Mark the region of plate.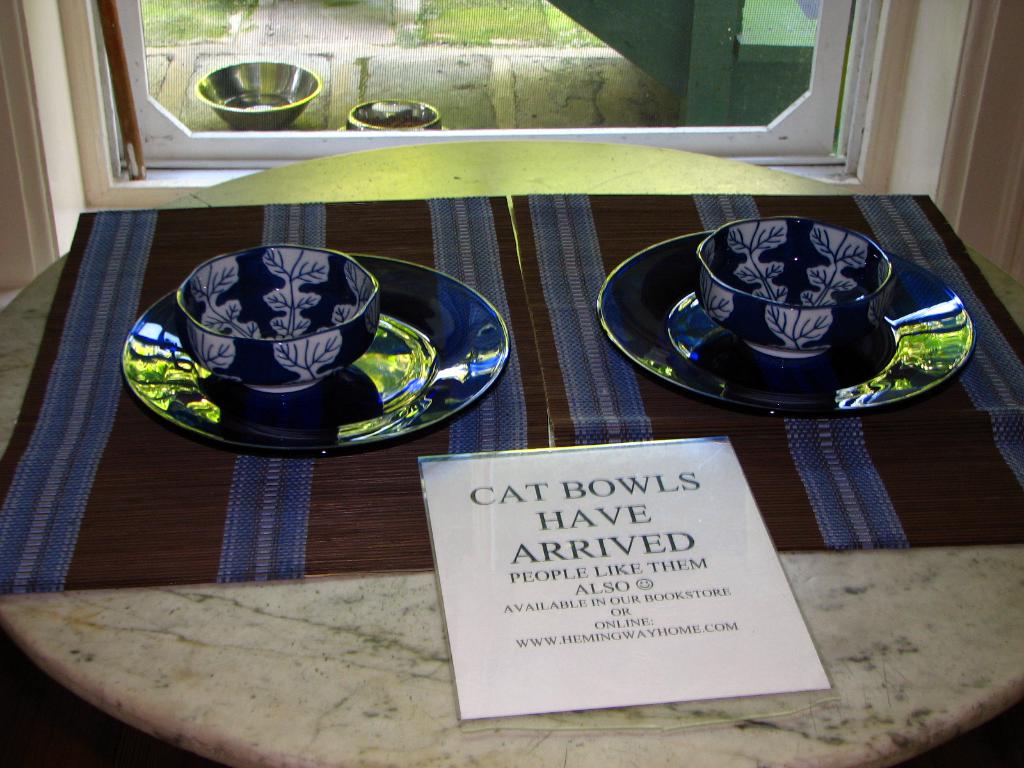
Region: locate(595, 230, 975, 419).
